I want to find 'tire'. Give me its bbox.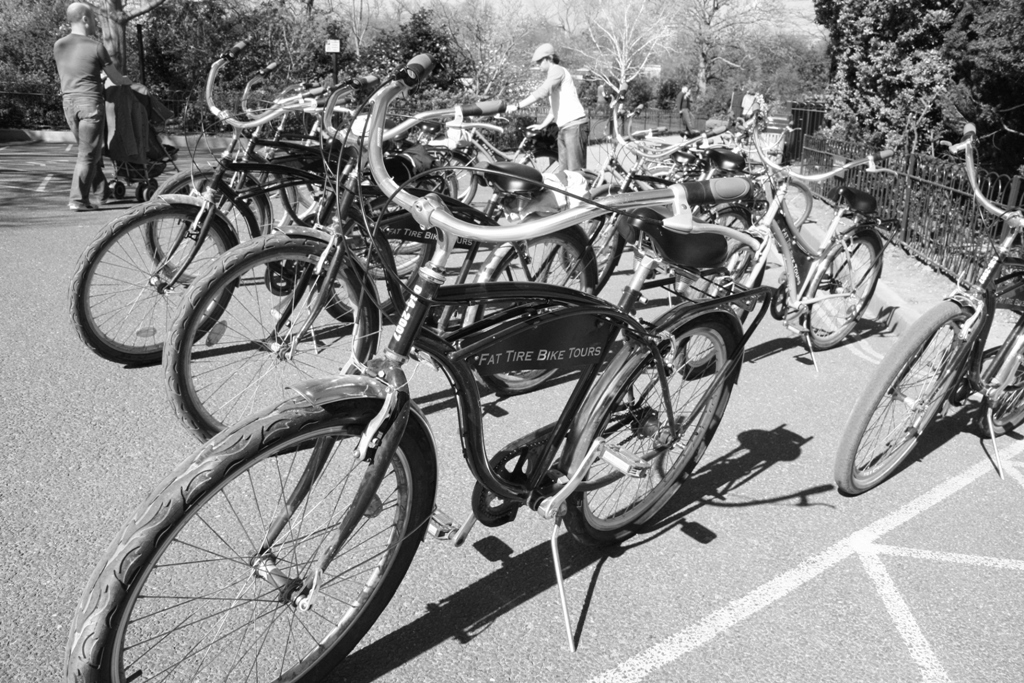
Rect(144, 163, 270, 286).
